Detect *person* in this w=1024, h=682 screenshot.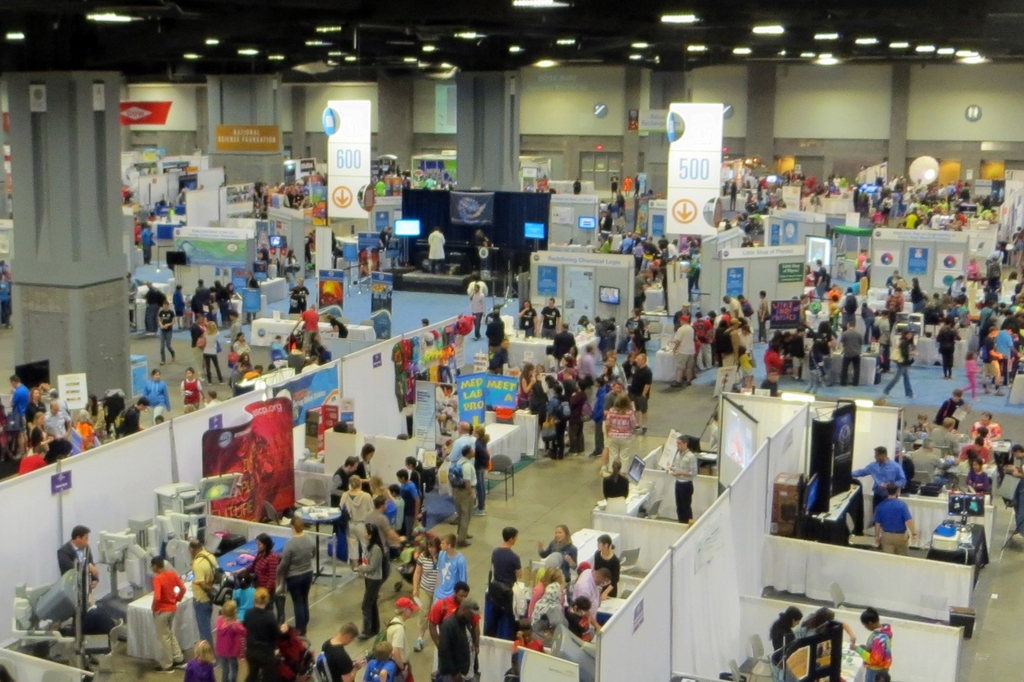
Detection: (left=513, top=306, right=541, bottom=335).
